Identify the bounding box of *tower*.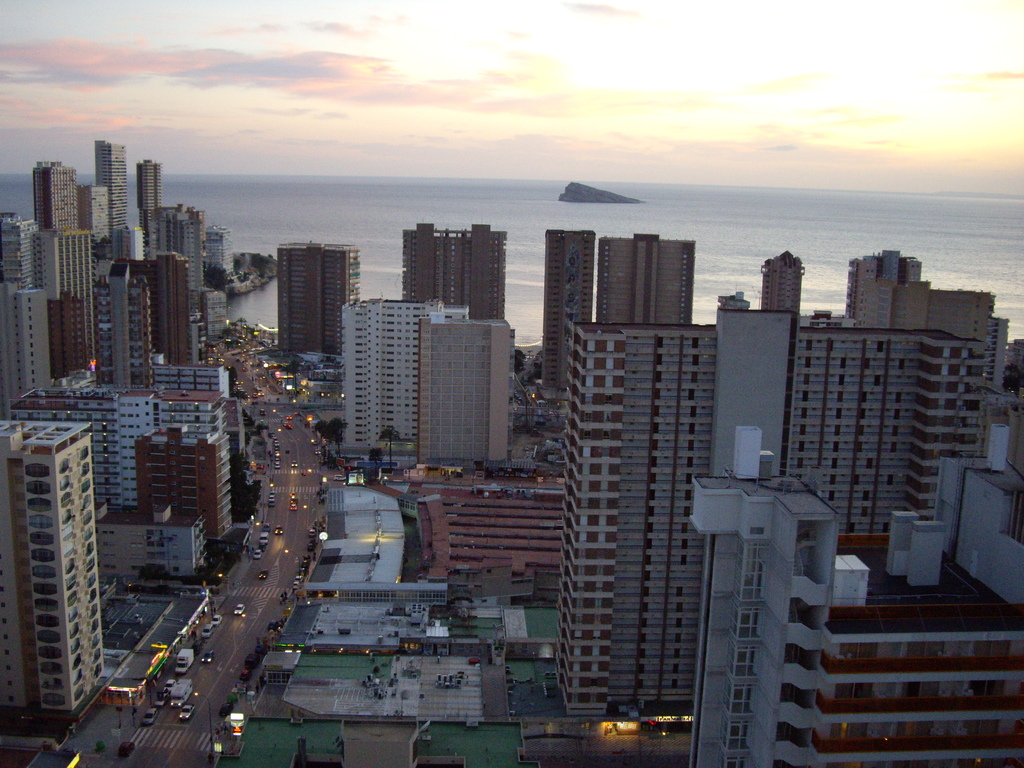
BBox(0, 405, 107, 725).
